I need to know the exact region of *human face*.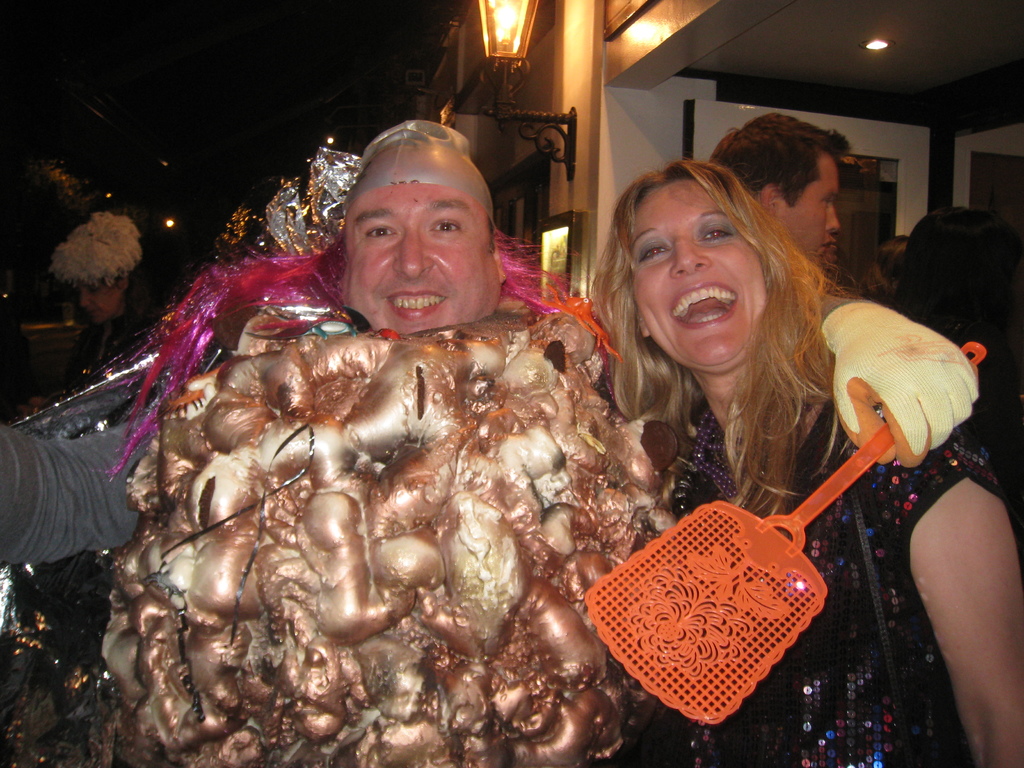
Region: crop(773, 150, 841, 267).
